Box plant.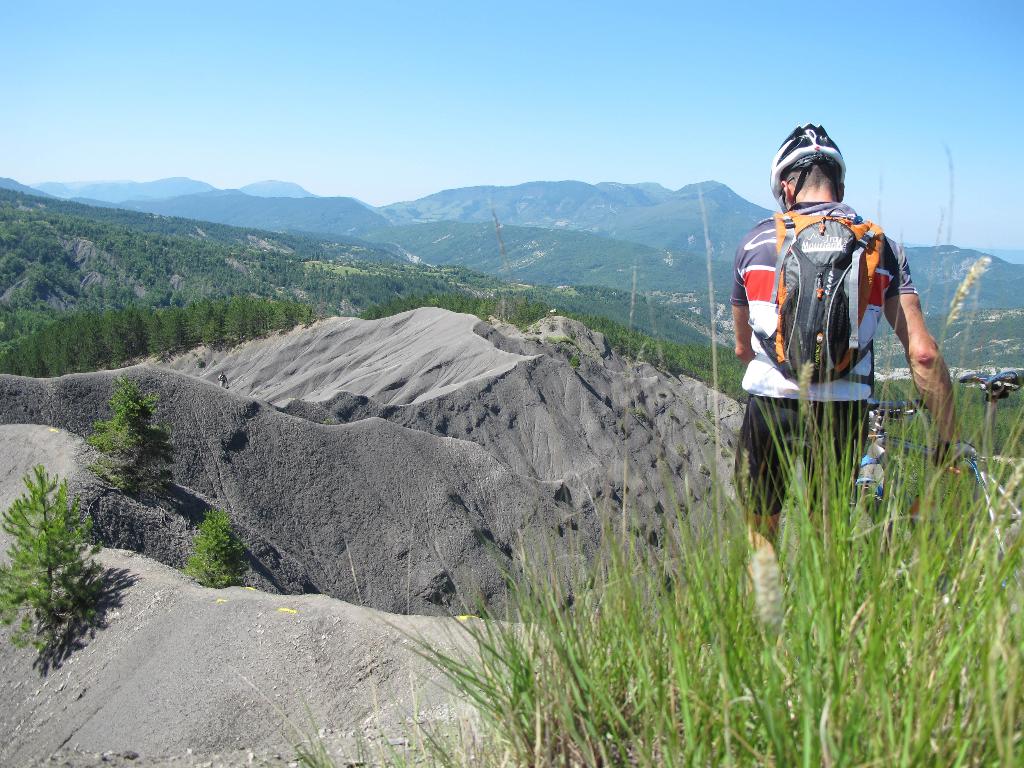
[x1=0, y1=456, x2=102, y2=647].
